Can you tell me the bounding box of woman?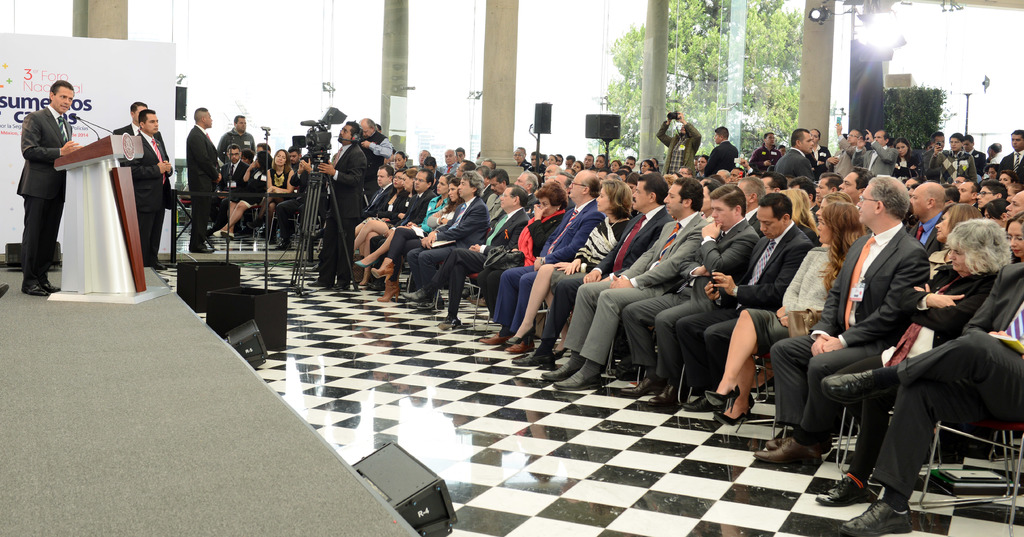
pyautogui.locateOnScreen(886, 137, 916, 182).
